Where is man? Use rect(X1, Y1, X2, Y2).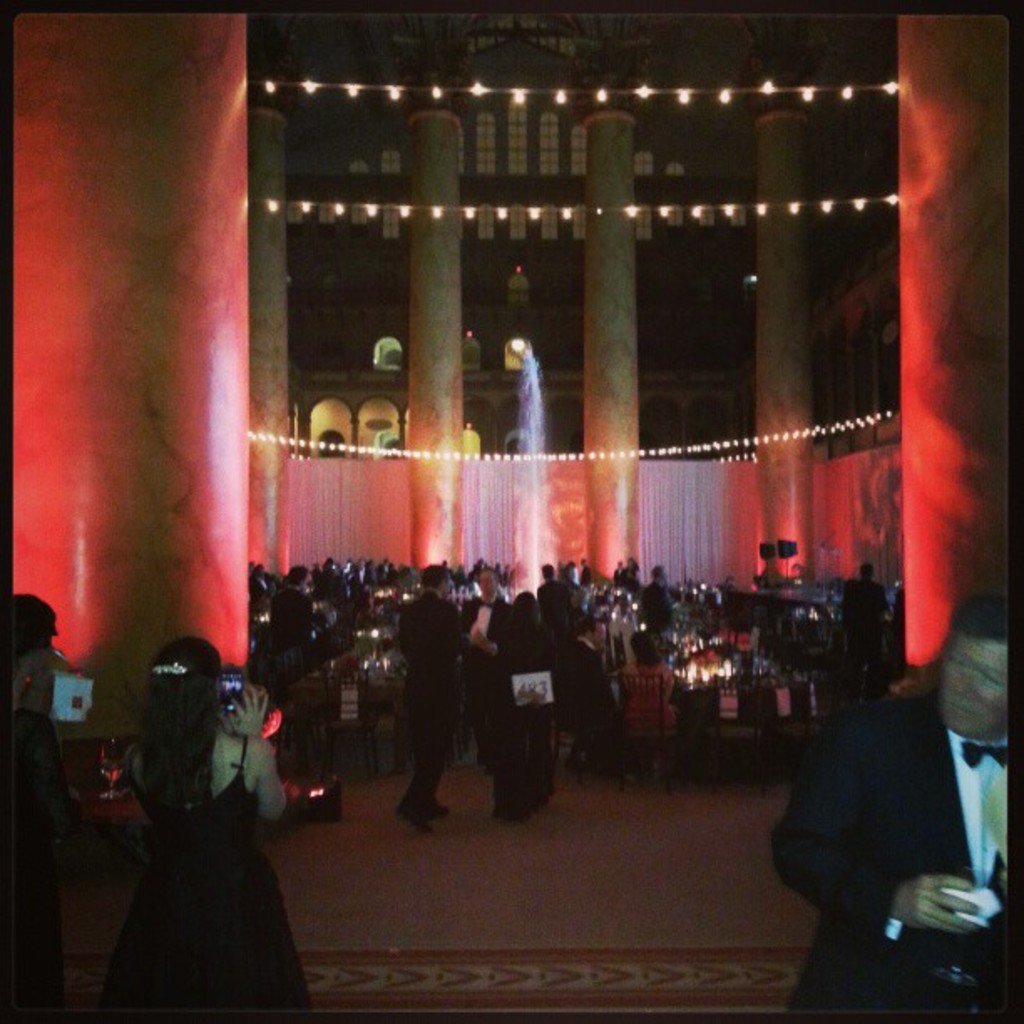
rect(457, 564, 514, 756).
